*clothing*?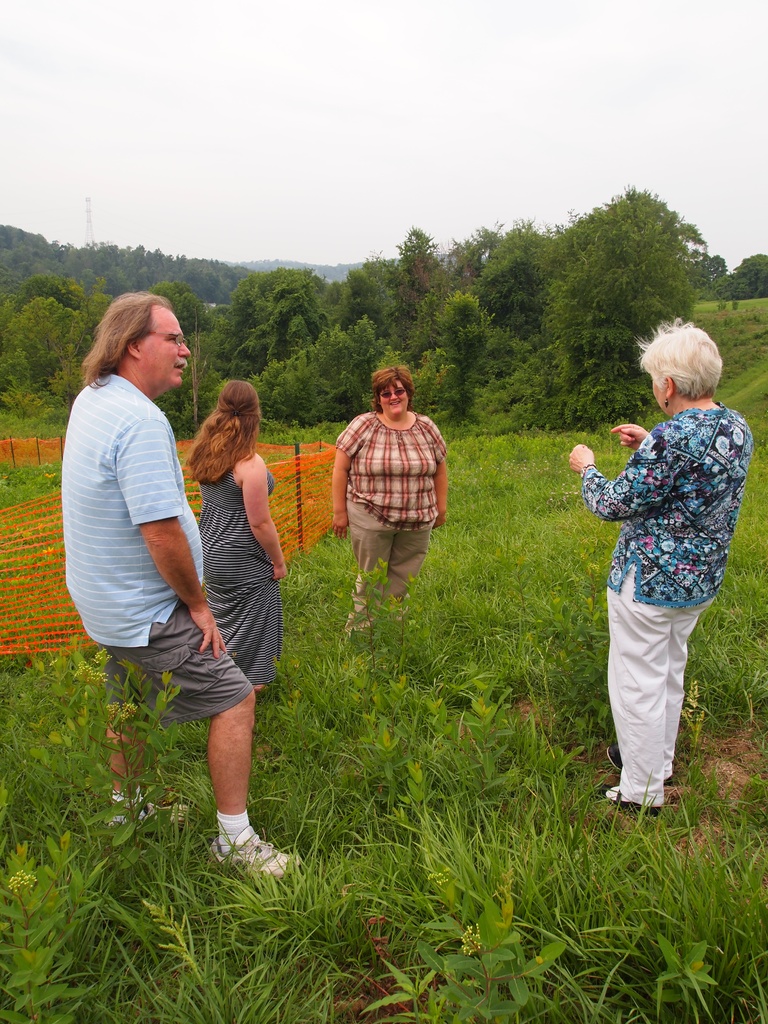
Rect(585, 352, 750, 785)
